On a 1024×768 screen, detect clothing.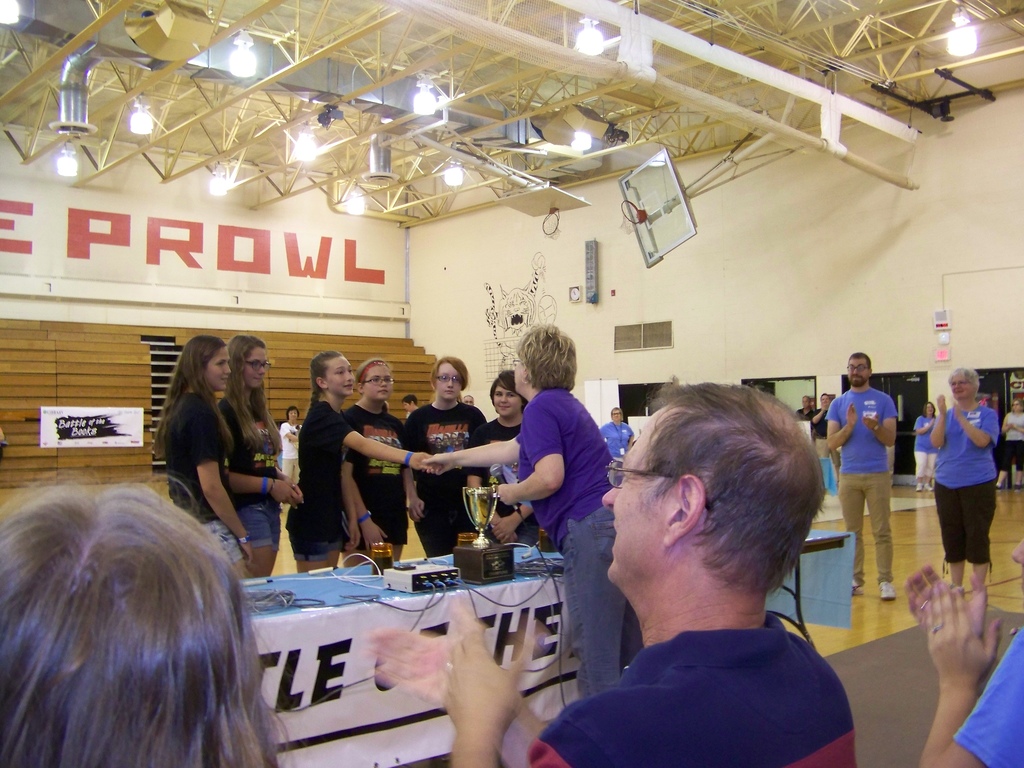
pyautogui.locateOnScreen(156, 385, 242, 569).
